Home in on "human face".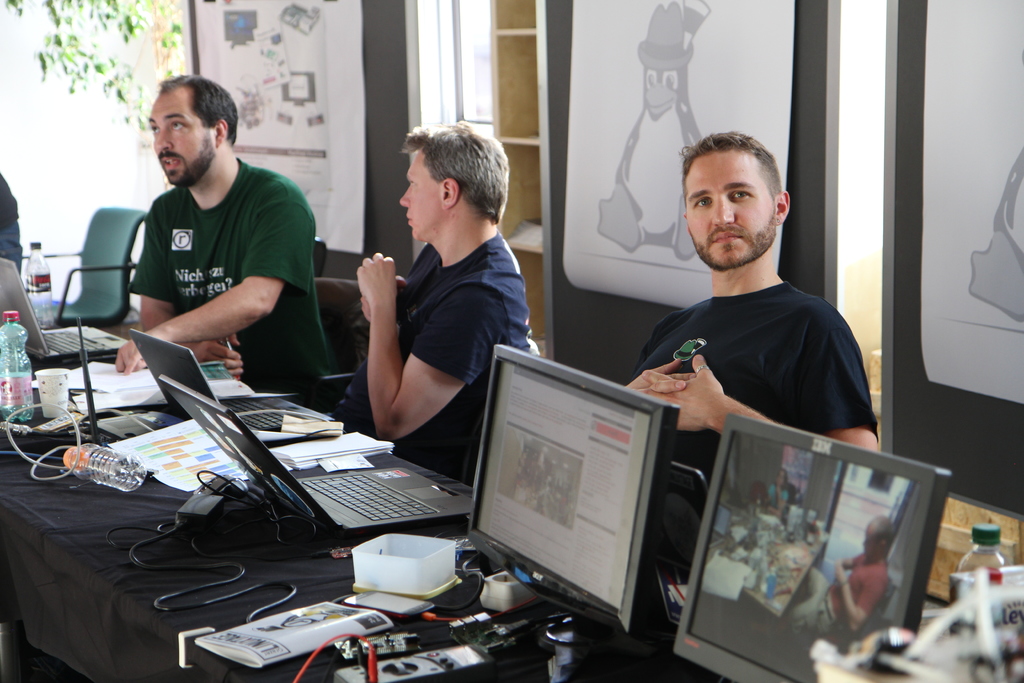
Homed in at BBox(399, 152, 450, 238).
